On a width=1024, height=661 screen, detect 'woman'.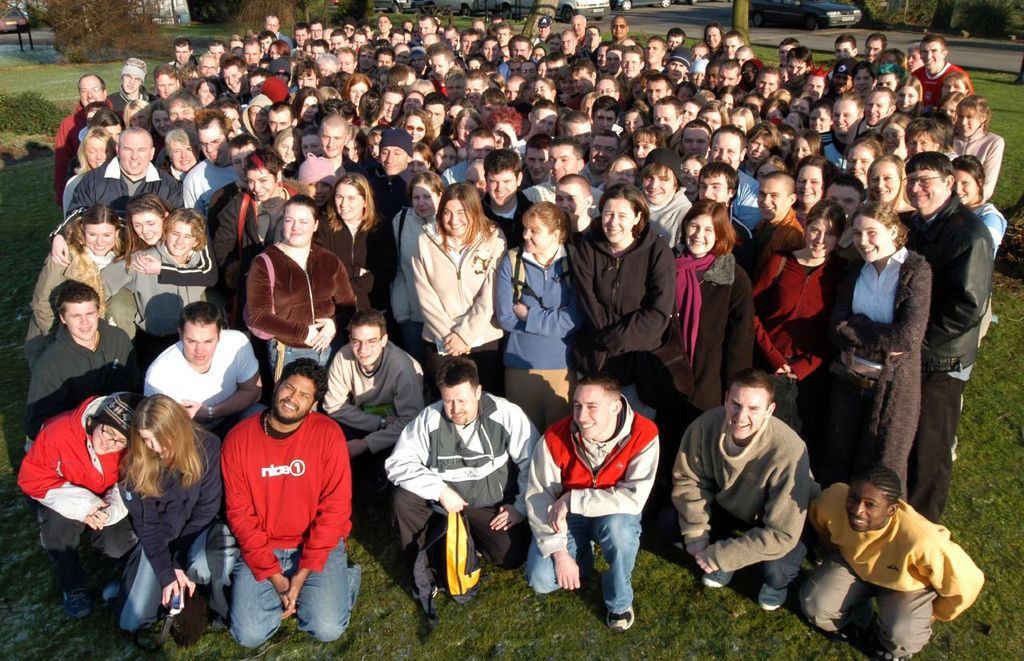
crop(117, 192, 222, 290).
